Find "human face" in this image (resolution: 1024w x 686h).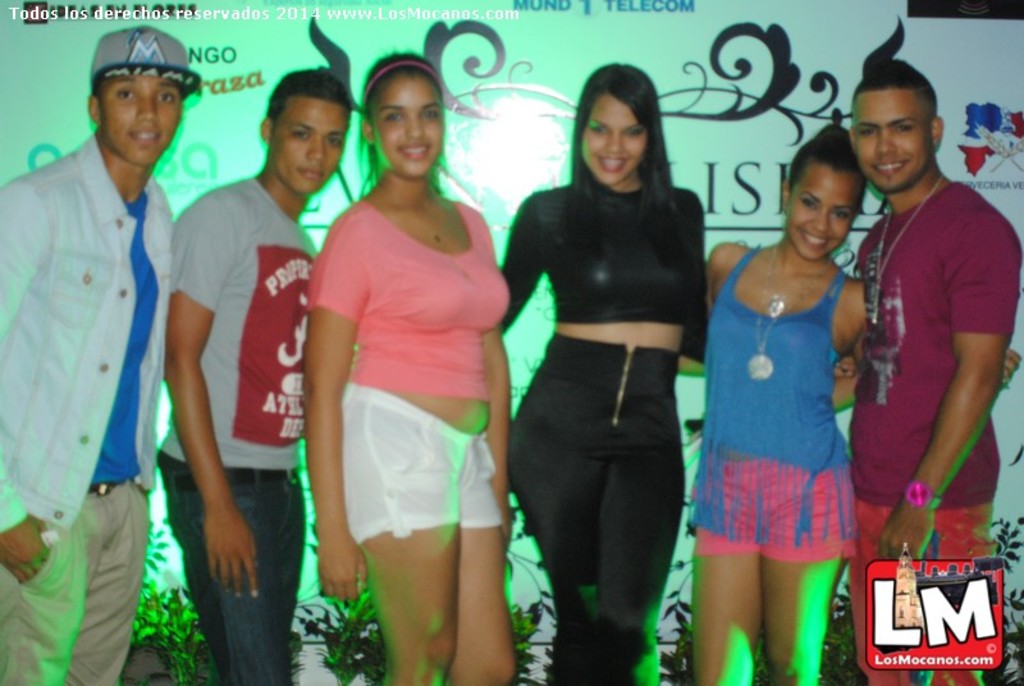
box=[97, 76, 186, 165].
